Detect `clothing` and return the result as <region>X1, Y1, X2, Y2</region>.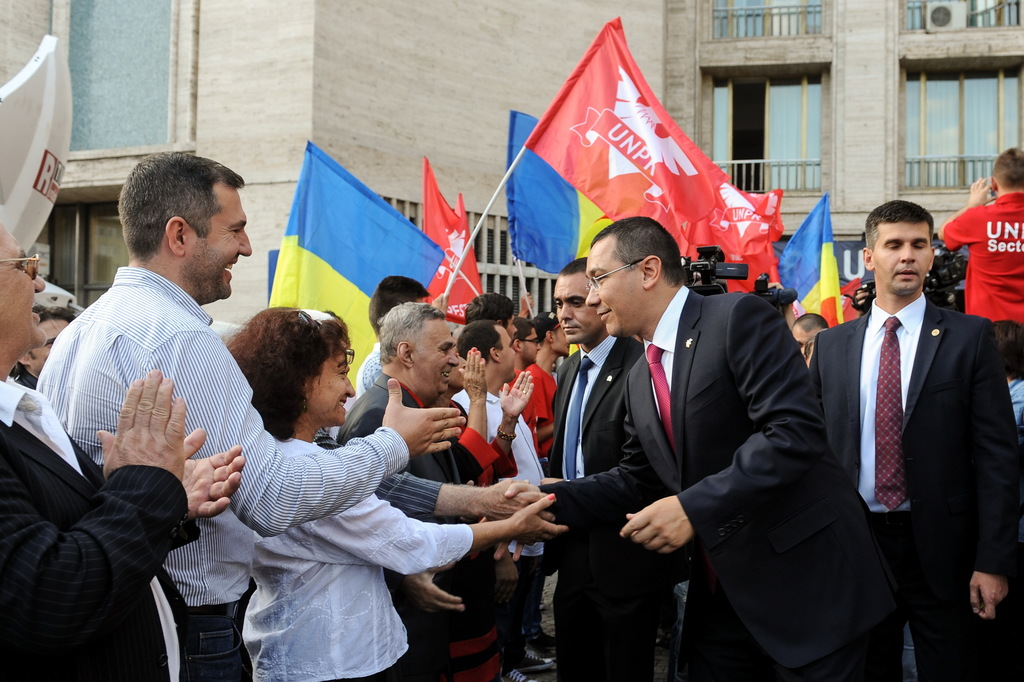
<region>245, 420, 470, 681</region>.
